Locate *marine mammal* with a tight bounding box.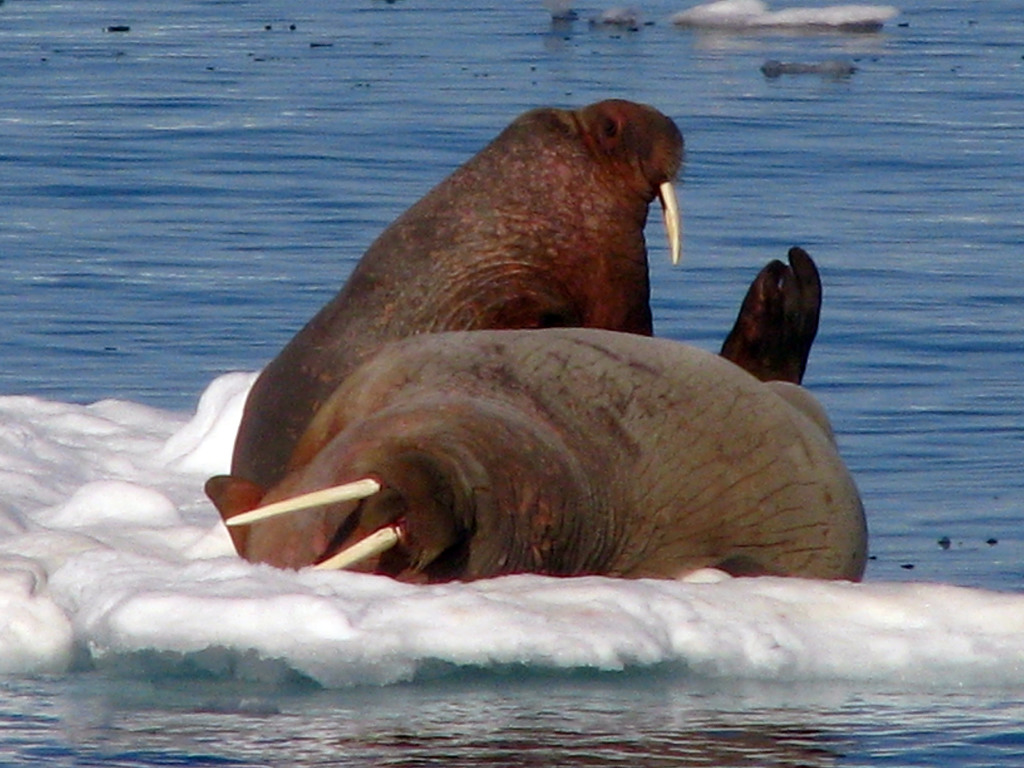
x1=224, y1=243, x2=870, y2=584.
